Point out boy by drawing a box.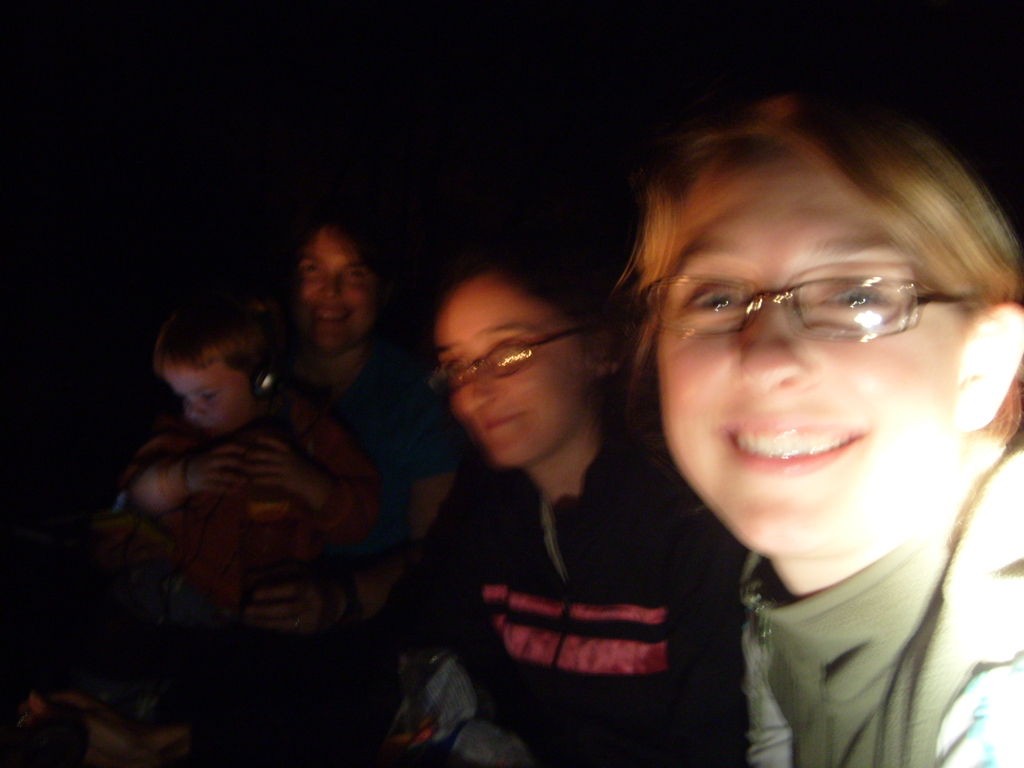
(left=525, top=82, right=1014, bottom=765).
